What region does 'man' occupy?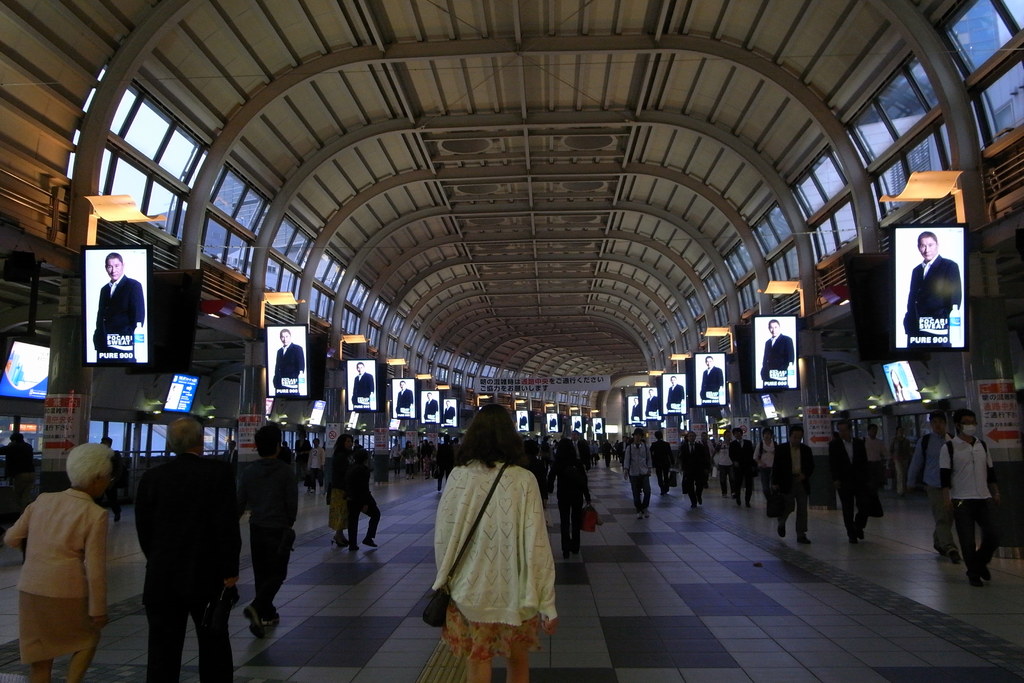
<box>352,363,374,409</box>.
